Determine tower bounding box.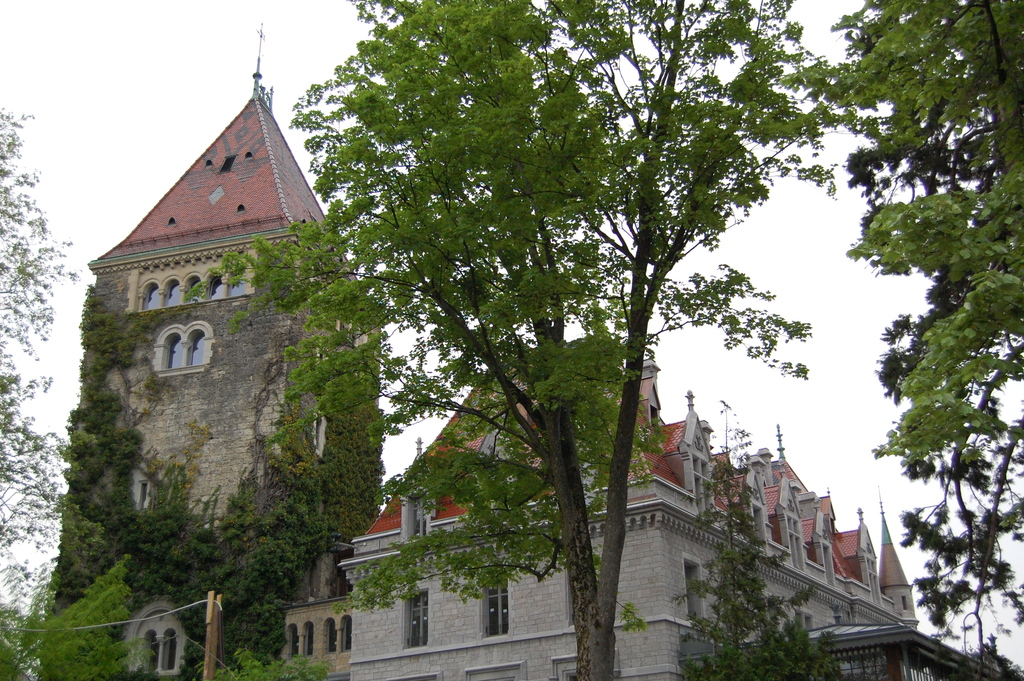
Determined: <bbox>52, 23, 382, 680</bbox>.
